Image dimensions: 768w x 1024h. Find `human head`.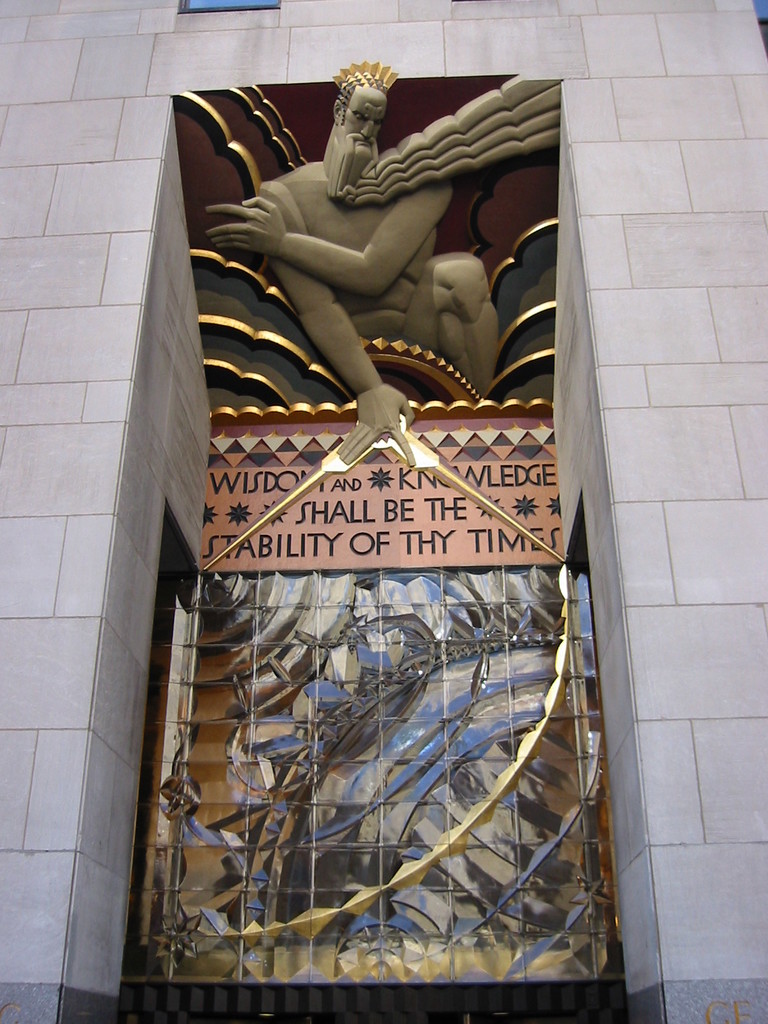
bbox=(329, 65, 400, 169).
